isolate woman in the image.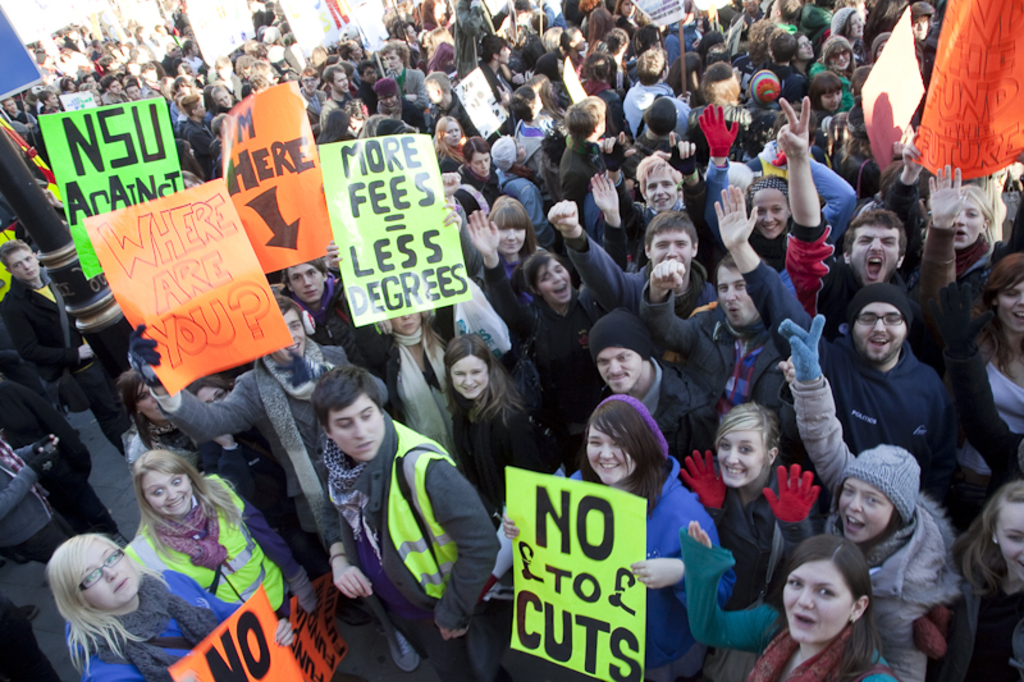
Isolated region: l=808, t=67, r=844, b=119.
